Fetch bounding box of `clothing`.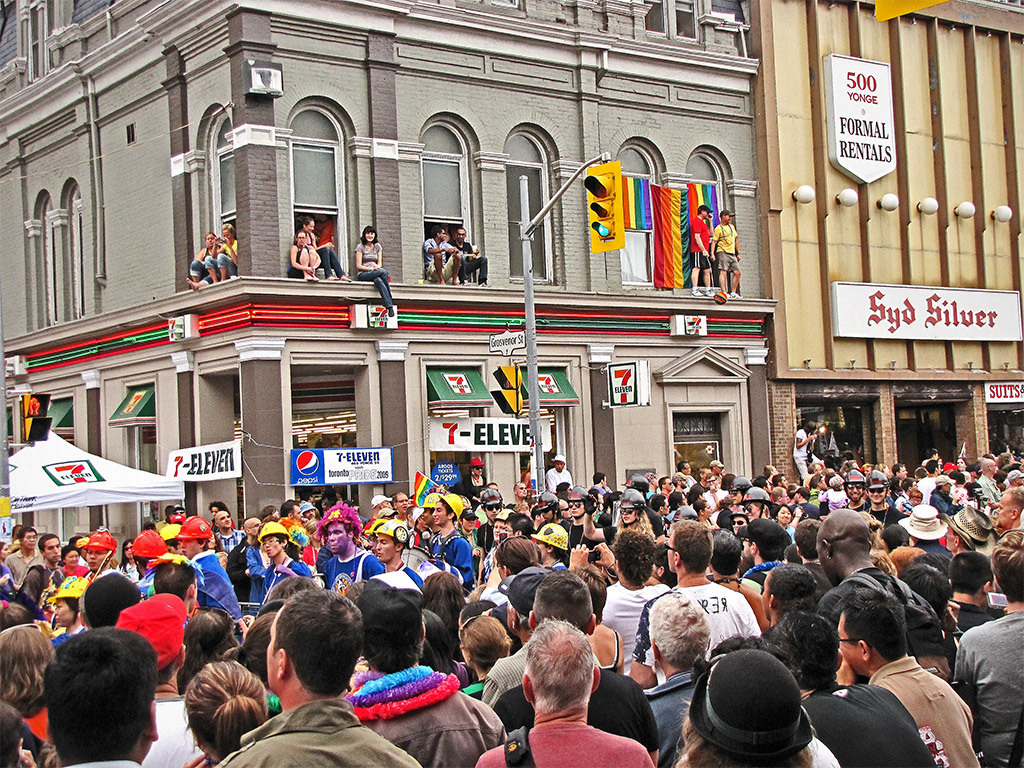
Bbox: <region>707, 487, 727, 517</region>.
